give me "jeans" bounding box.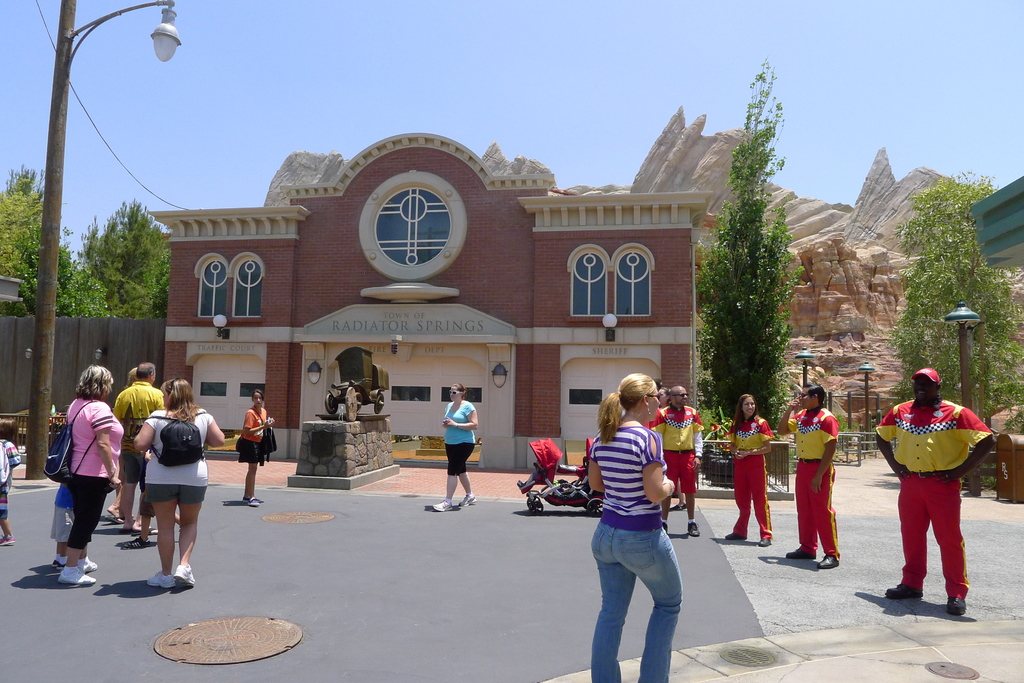
x1=435, y1=442, x2=479, y2=478.
